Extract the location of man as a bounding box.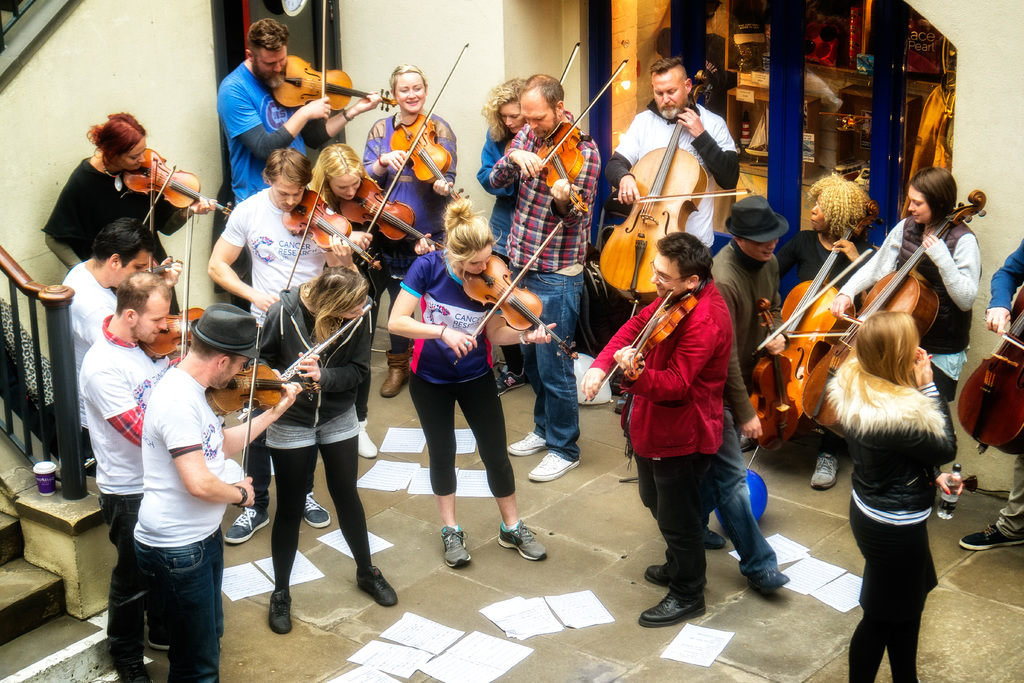
216, 16, 382, 209.
